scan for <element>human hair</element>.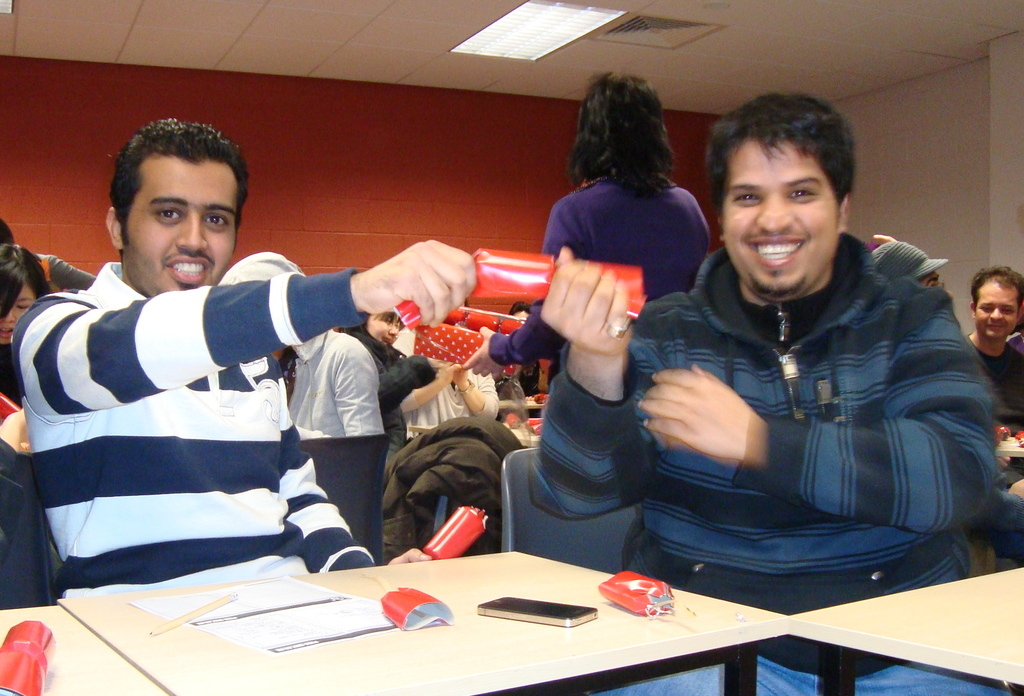
Scan result: 710:92:857:208.
